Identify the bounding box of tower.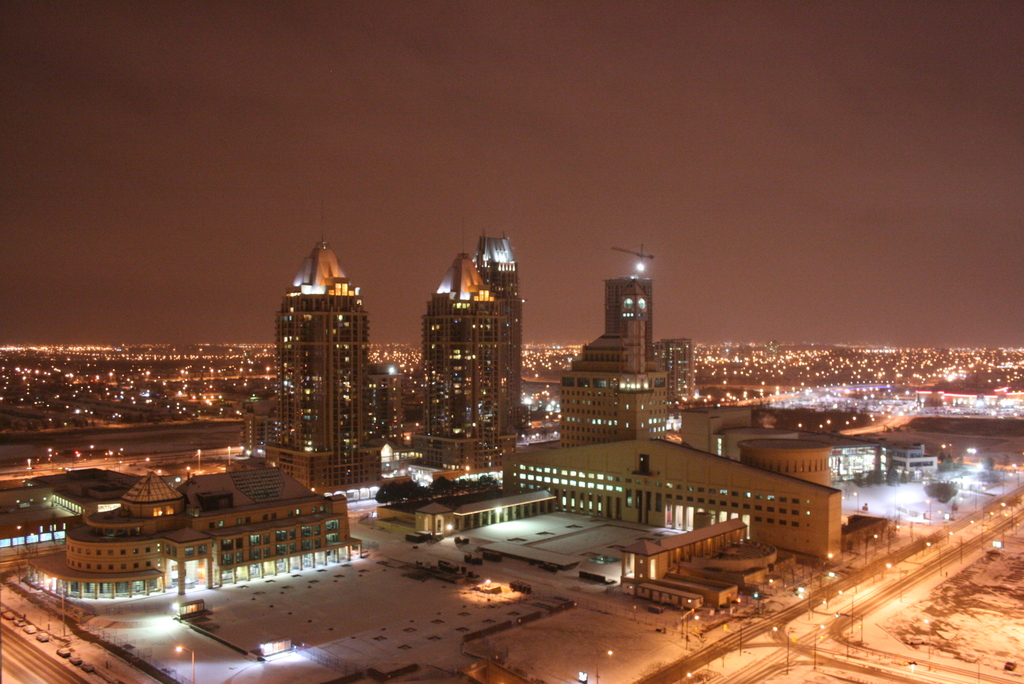
x1=421, y1=261, x2=514, y2=460.
